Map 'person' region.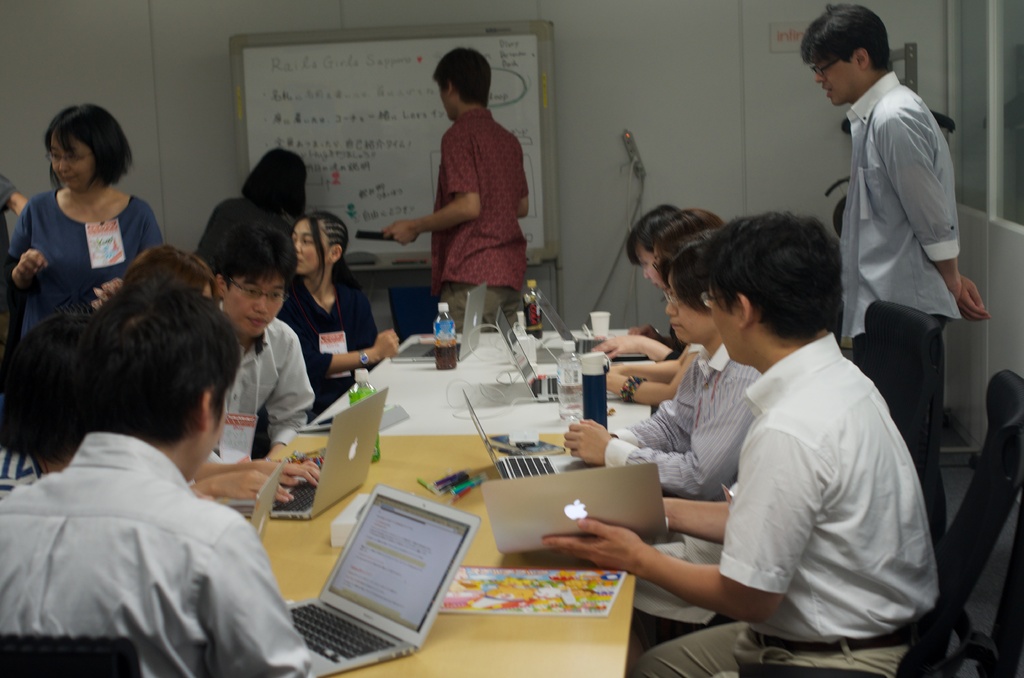
Mapped to [561,228,762,654].
